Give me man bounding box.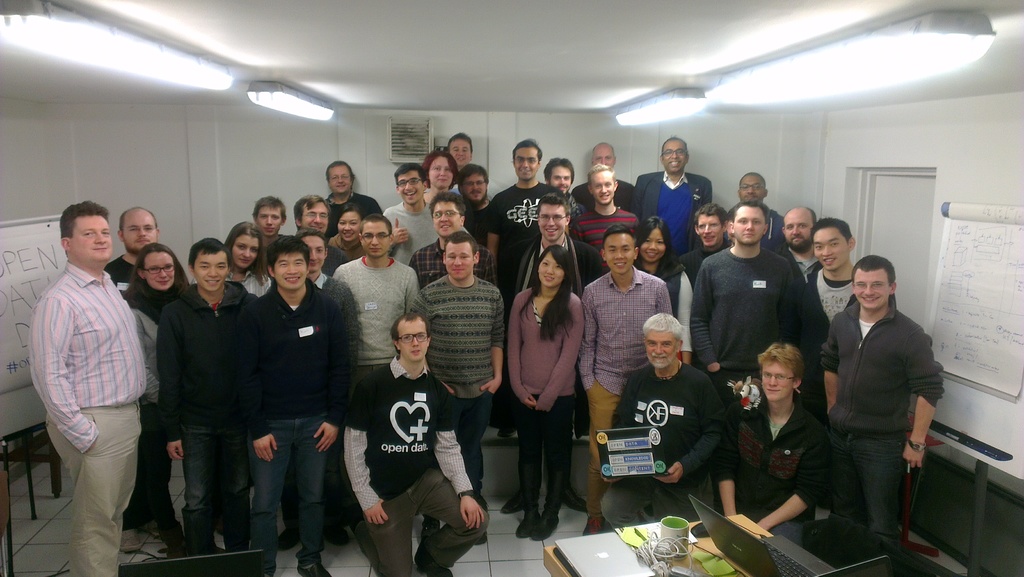
<bbox>826, 254, 942, 549</bbox>.
